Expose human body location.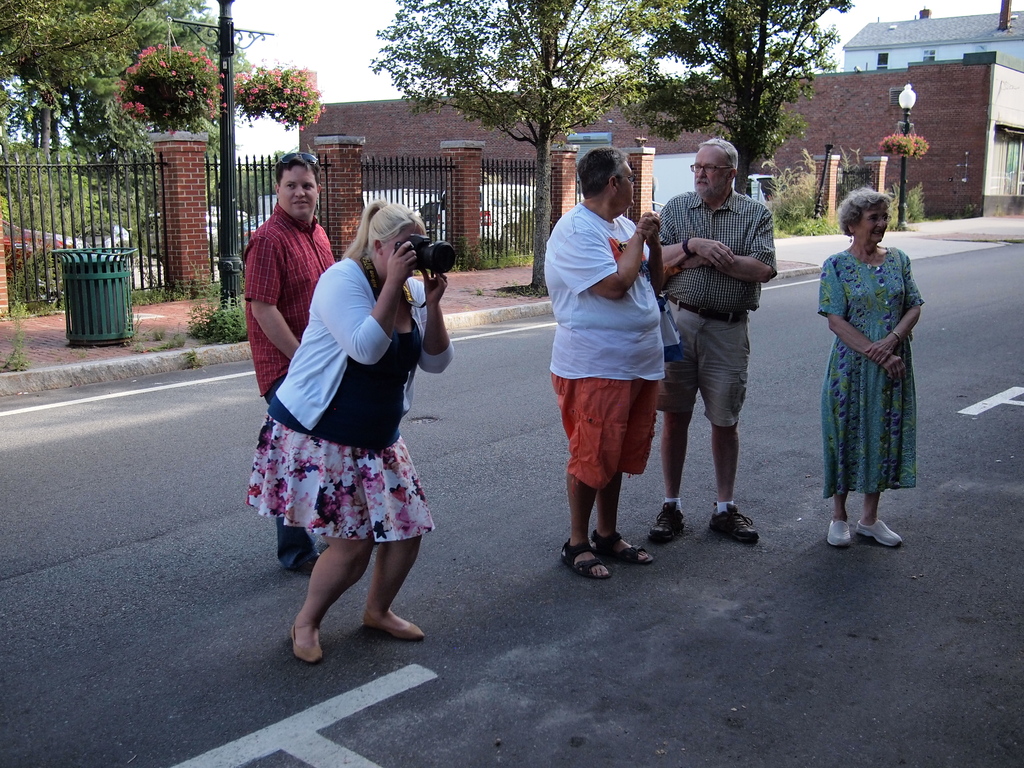
Exposed at bbox(655, 133, 776, 545).
